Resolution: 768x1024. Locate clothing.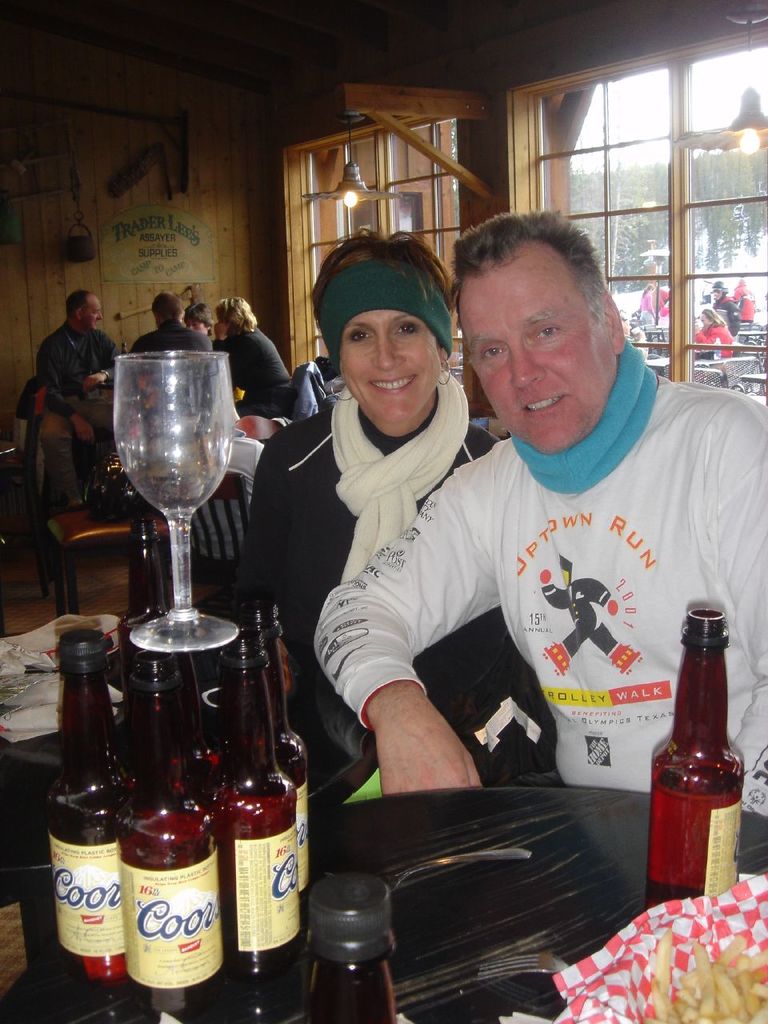
l=410, t=373, r=735, b=822.
